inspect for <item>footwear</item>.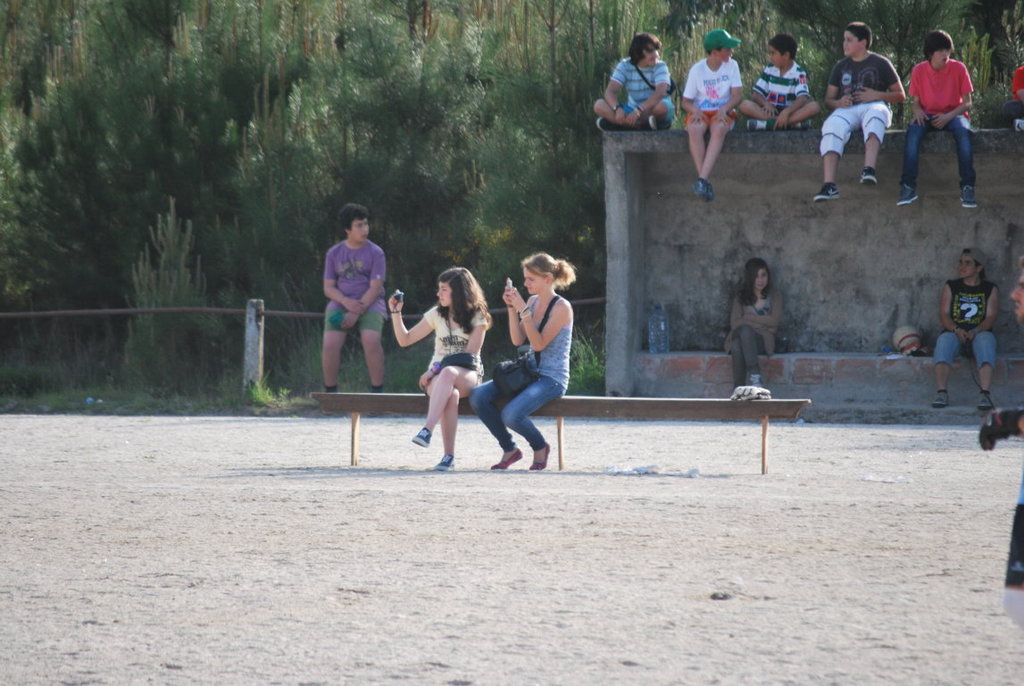
Inspection: 860:168:878:190.
